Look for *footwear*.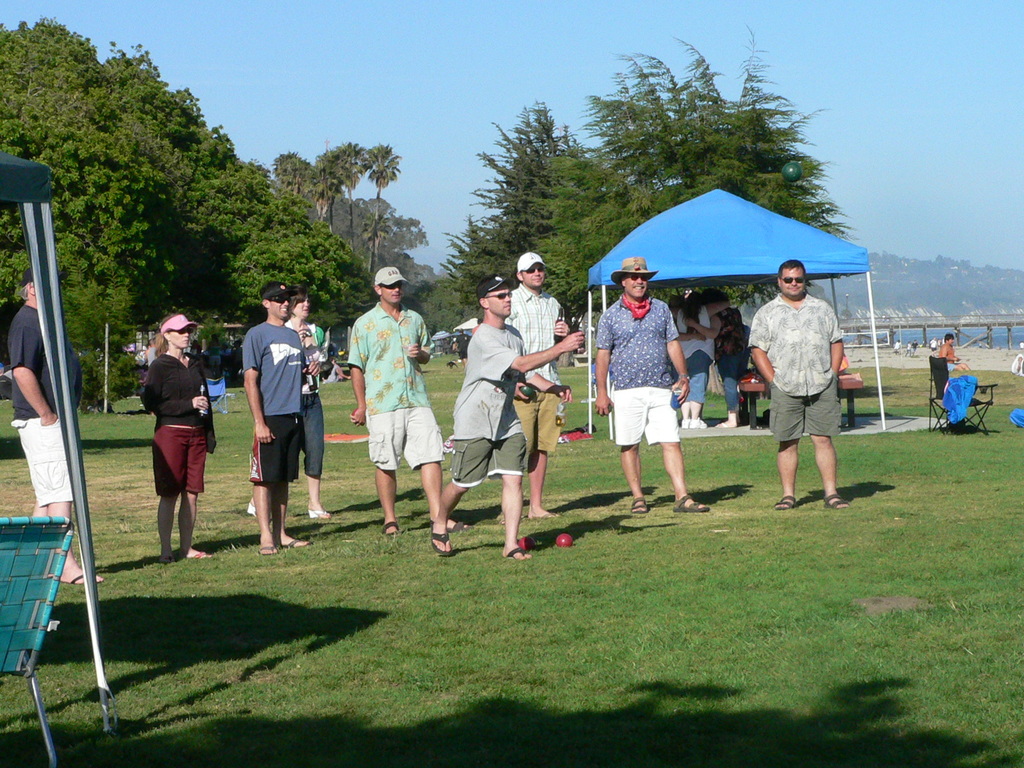
Found: box=[630, 498, 645, 512].
